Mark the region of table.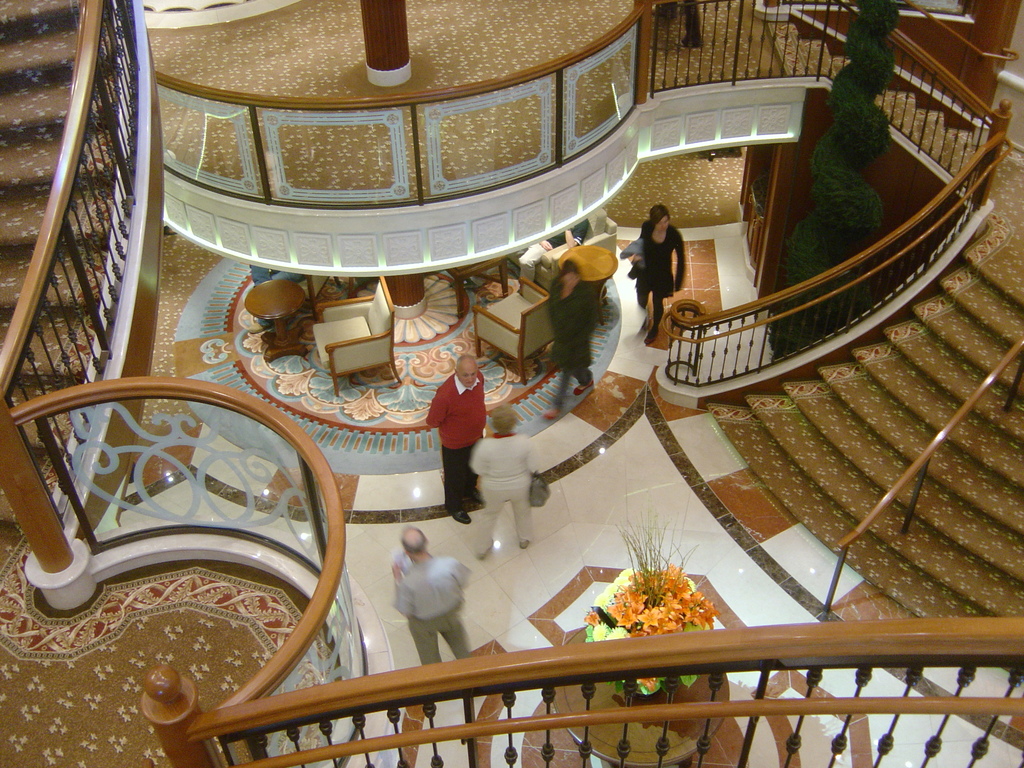
Region: x1=556 y1=241 x2=620 y2=324.
